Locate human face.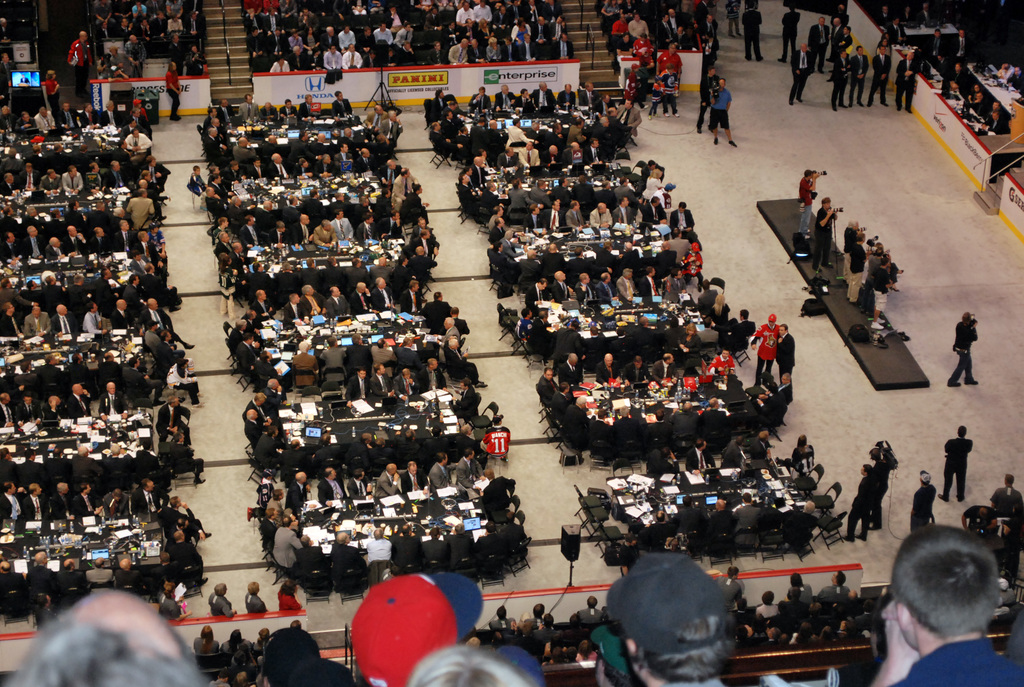
Bounding box: [467, 450, 476, 458].
